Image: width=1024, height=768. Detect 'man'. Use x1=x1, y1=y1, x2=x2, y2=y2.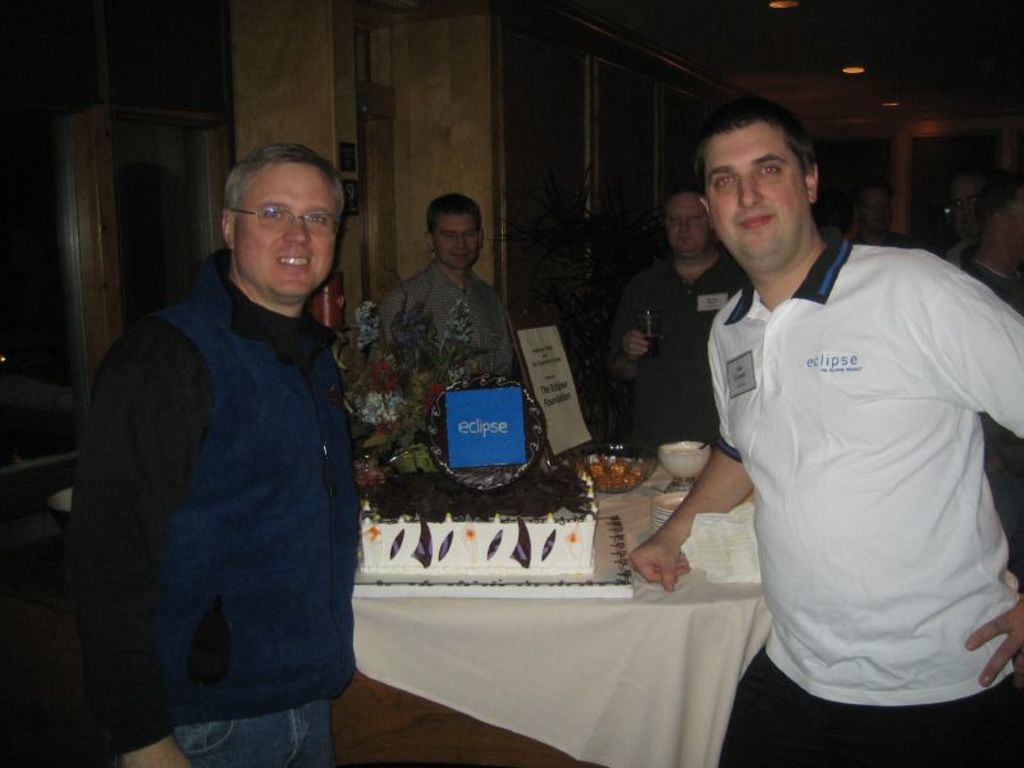
x1=849, y1=182, x2=915, y2=252.
